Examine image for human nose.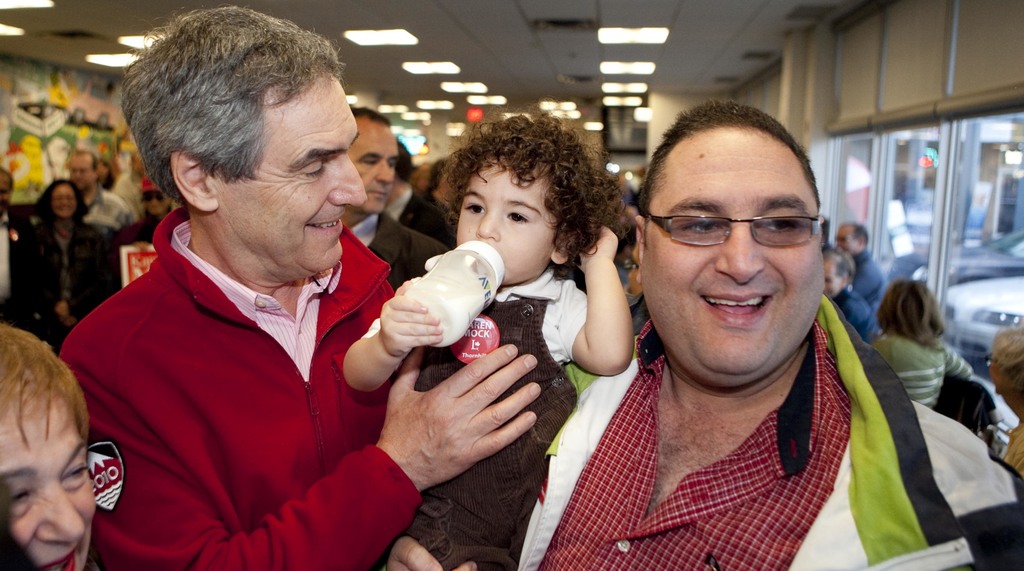
Examination result: (x1=715, y1=223, x2=765, y2=286).
